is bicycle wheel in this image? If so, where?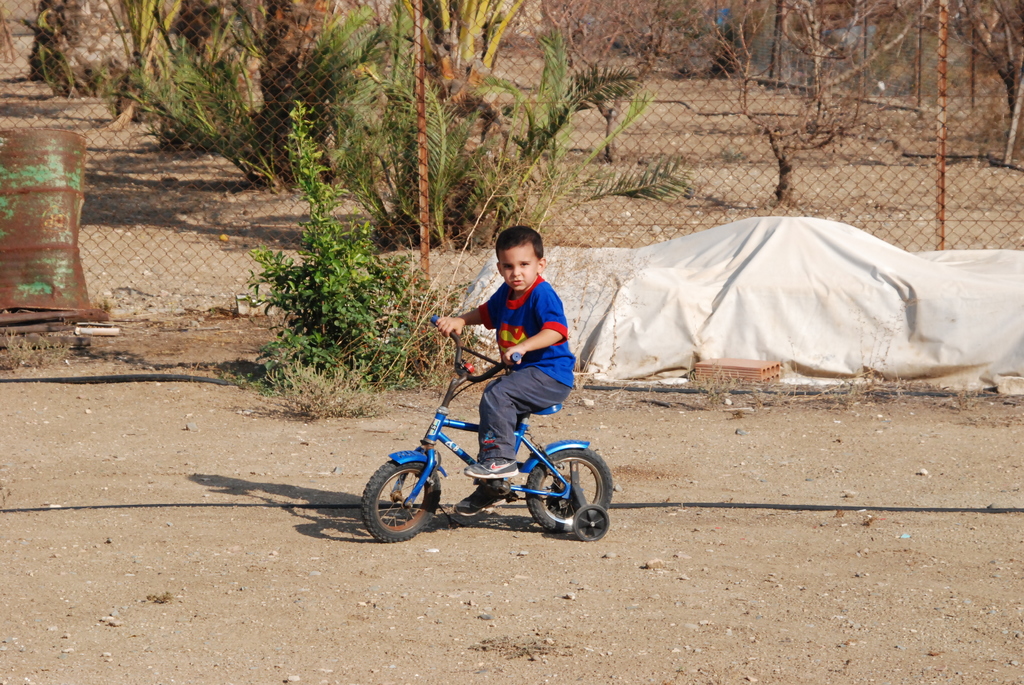
Yes, at 524:446:604:541.
